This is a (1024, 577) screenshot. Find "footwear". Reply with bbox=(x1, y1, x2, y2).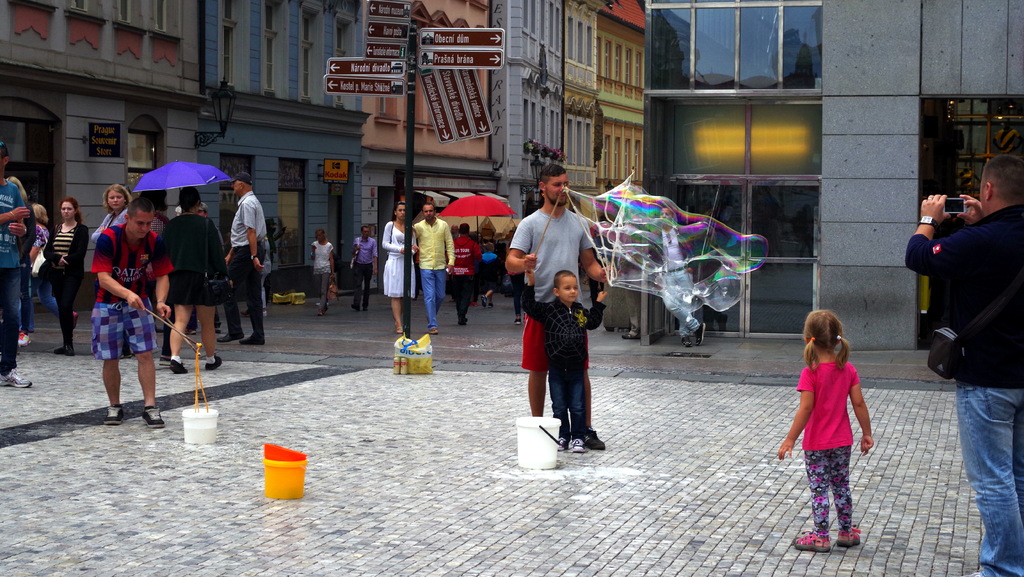
bbox=(56, 345, 75, 356).
